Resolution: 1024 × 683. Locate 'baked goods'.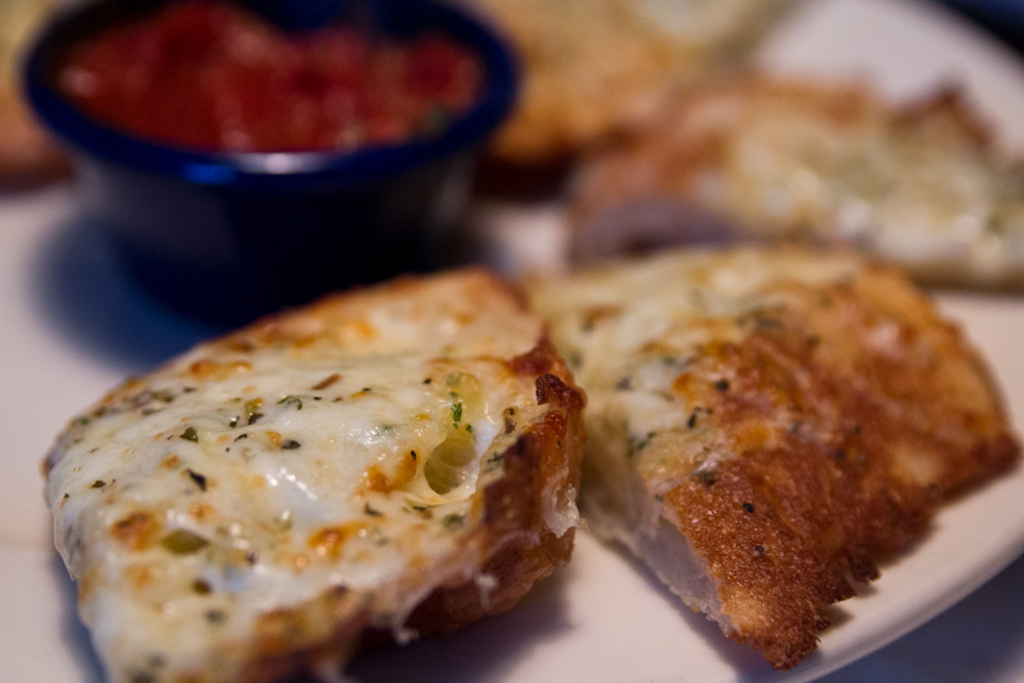
{"x1": 462, "y1": 0, "x2": 692, "y2": 208}.
